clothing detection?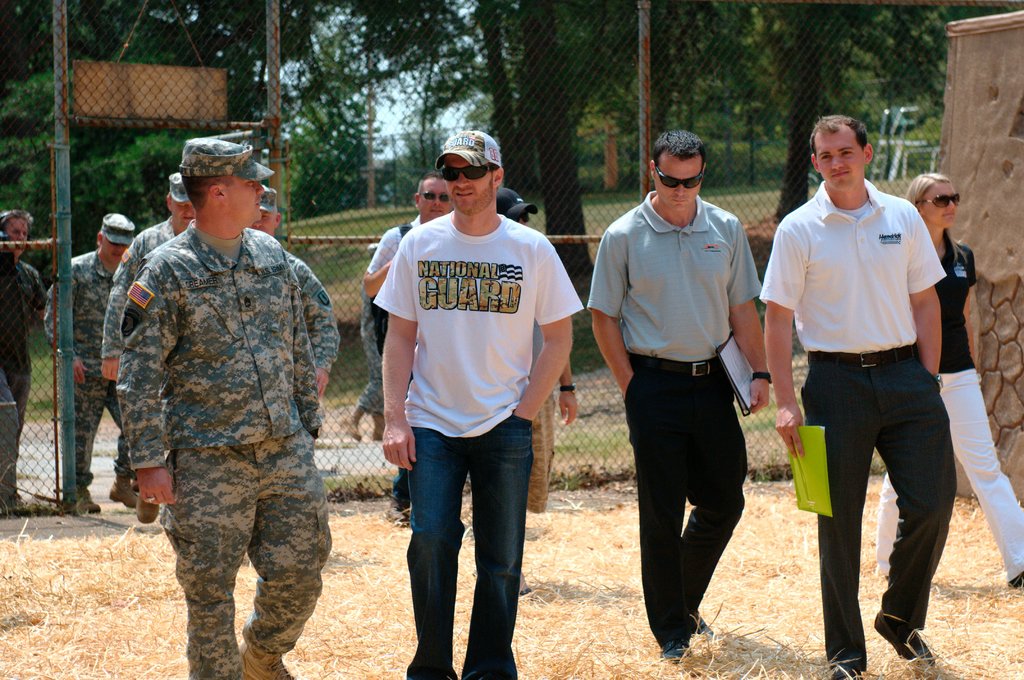
<bbox>588, 193, 781, 644</bbox>
